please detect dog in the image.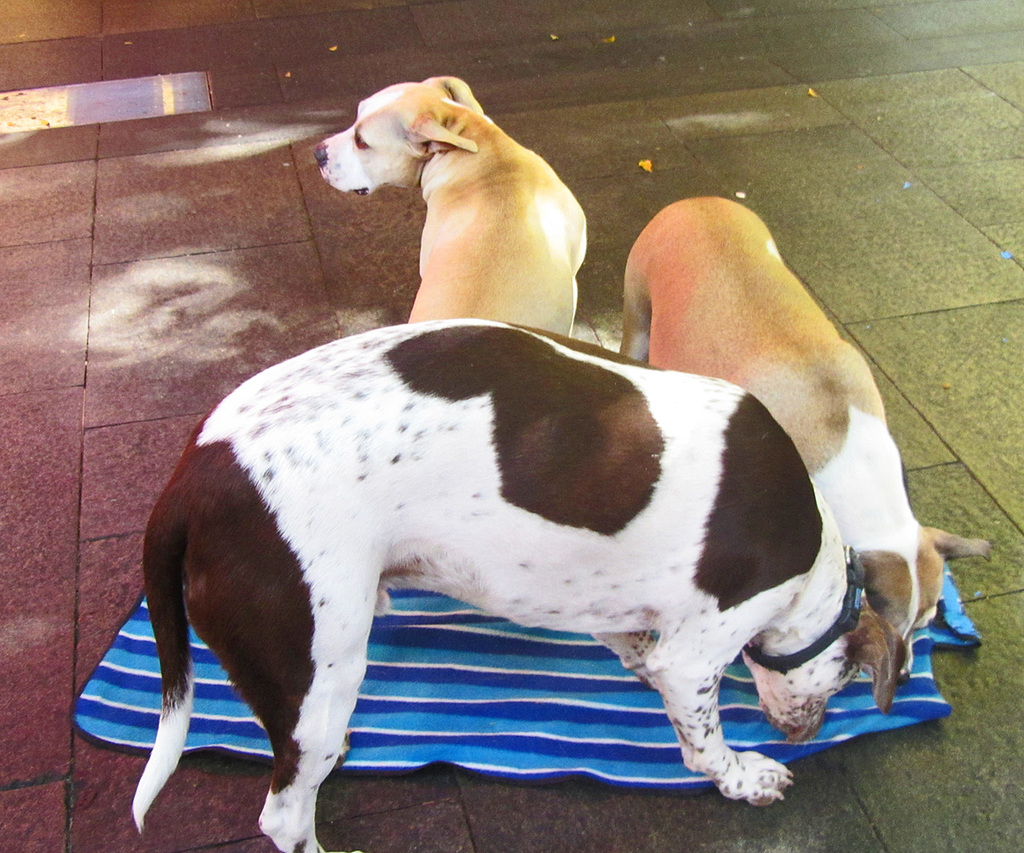
rect(315, 77, 588, 339).
